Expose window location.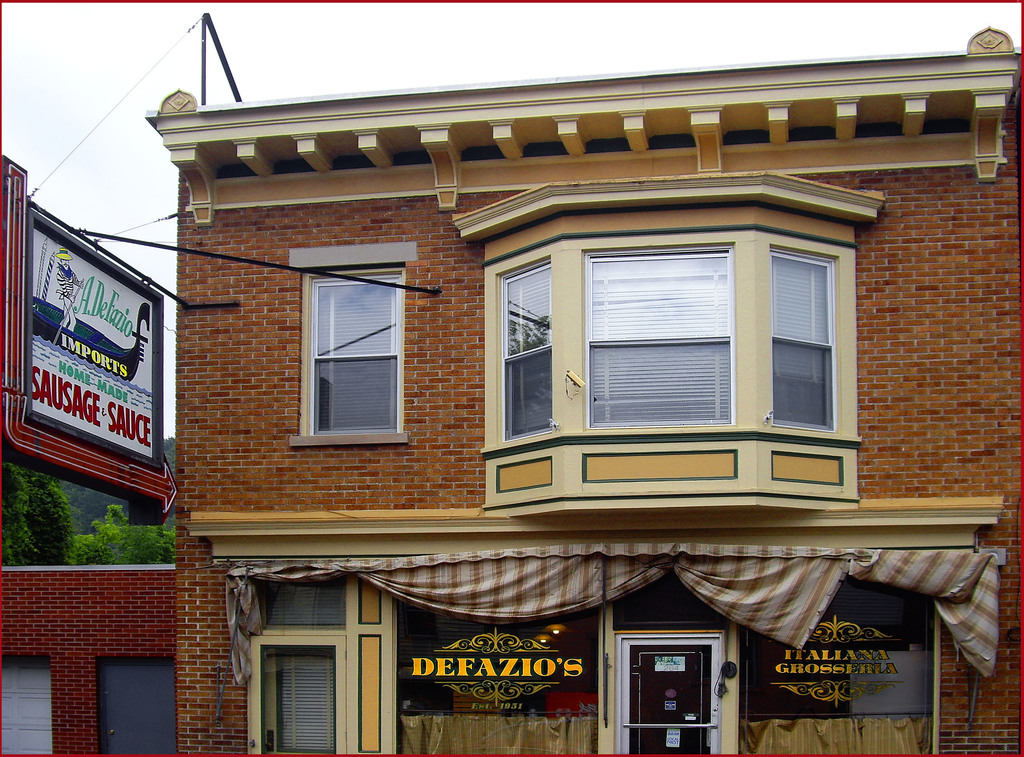
Exposed at (252,636,347,755).
